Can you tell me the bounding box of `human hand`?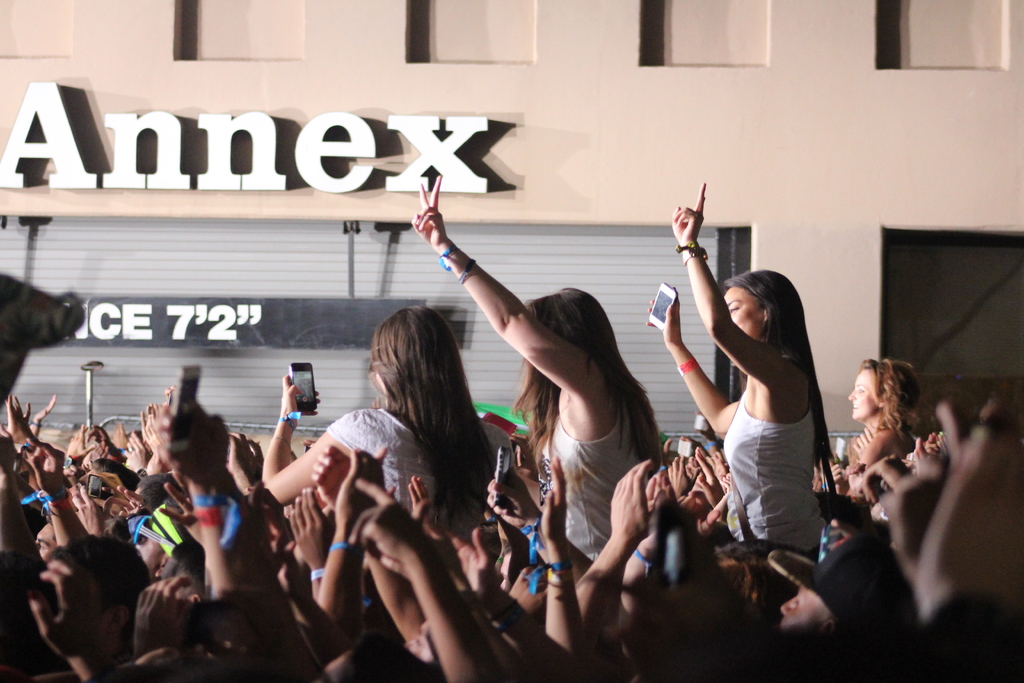
rect(830, 459, 845, 487).
